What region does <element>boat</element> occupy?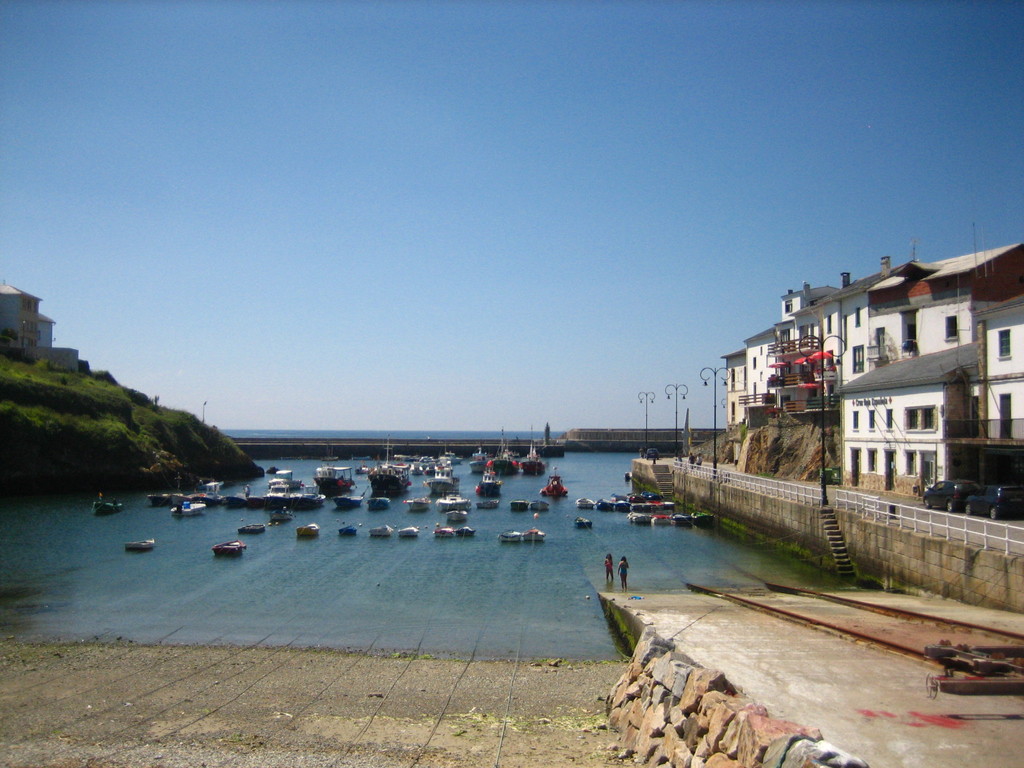
region(239, 522, 266, 534).
